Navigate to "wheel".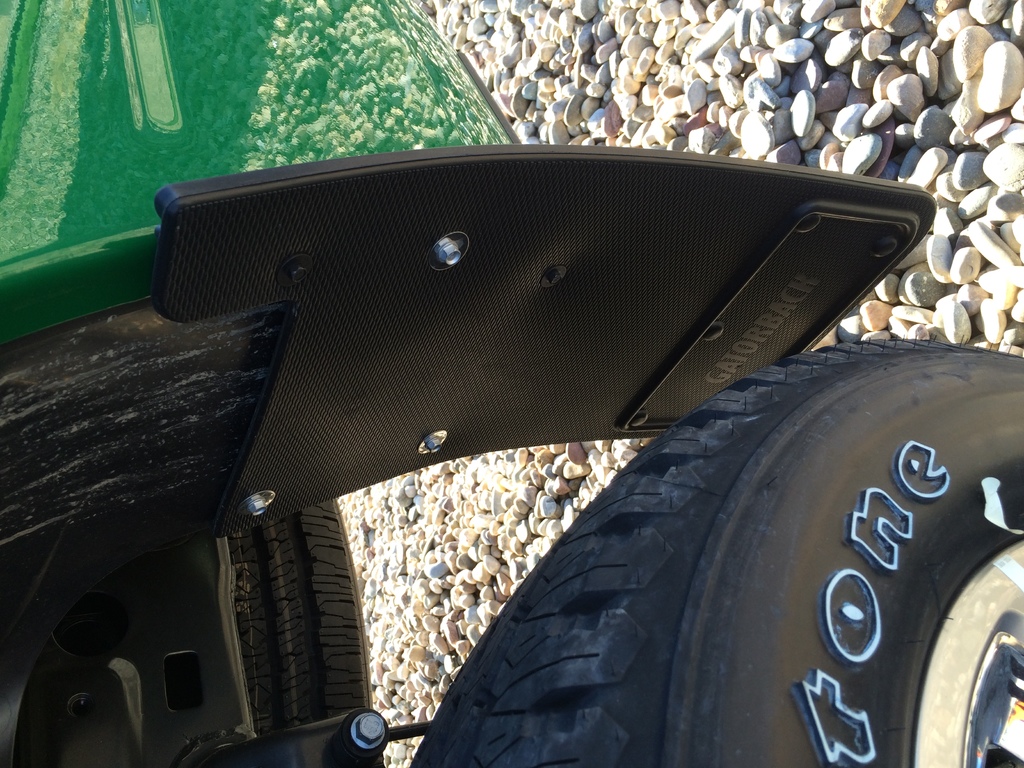
Navigation target: box=[223, 498, 374, 736].
